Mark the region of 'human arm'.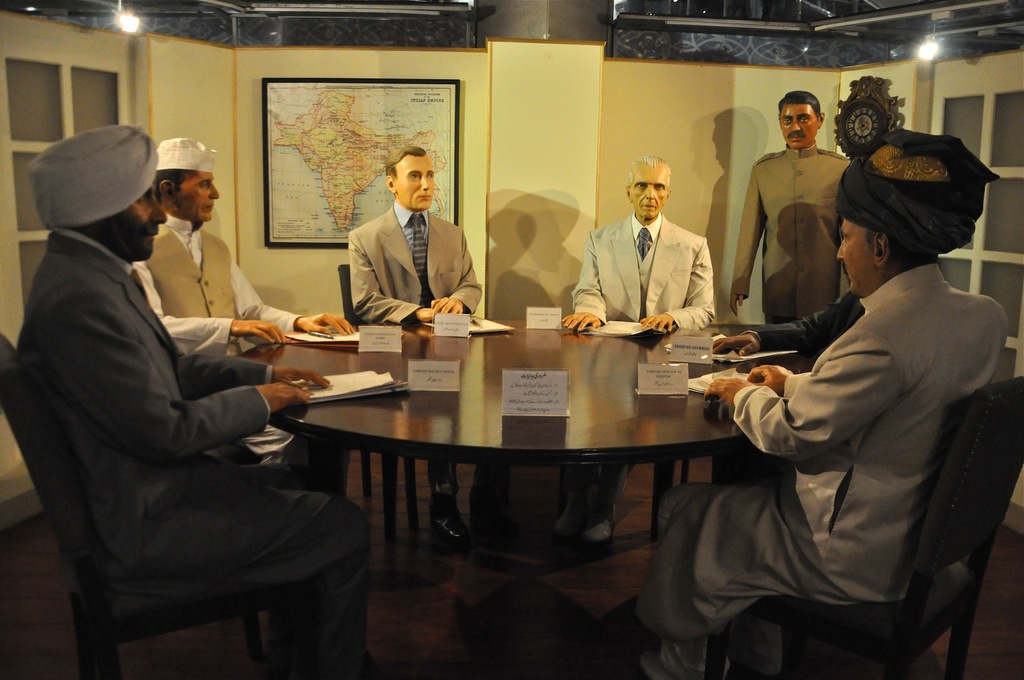
Region: (x1=728, y1=165, x2=766, y2=313).
